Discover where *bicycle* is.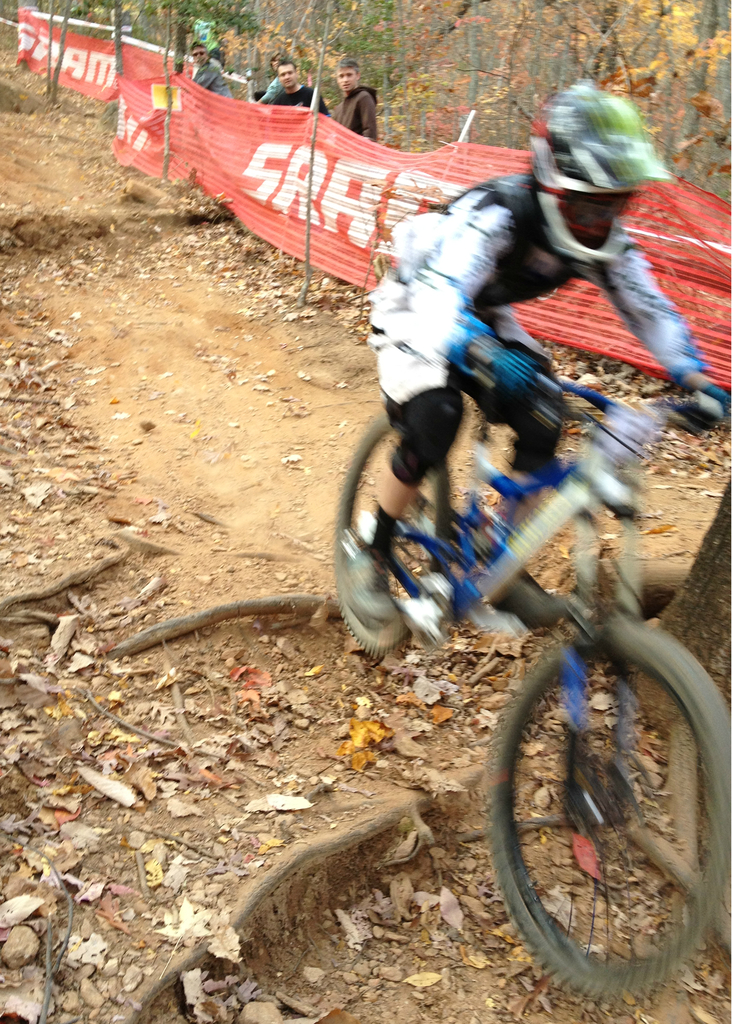
Discovered at [left=343, top=349, right=721, bottom=981].
